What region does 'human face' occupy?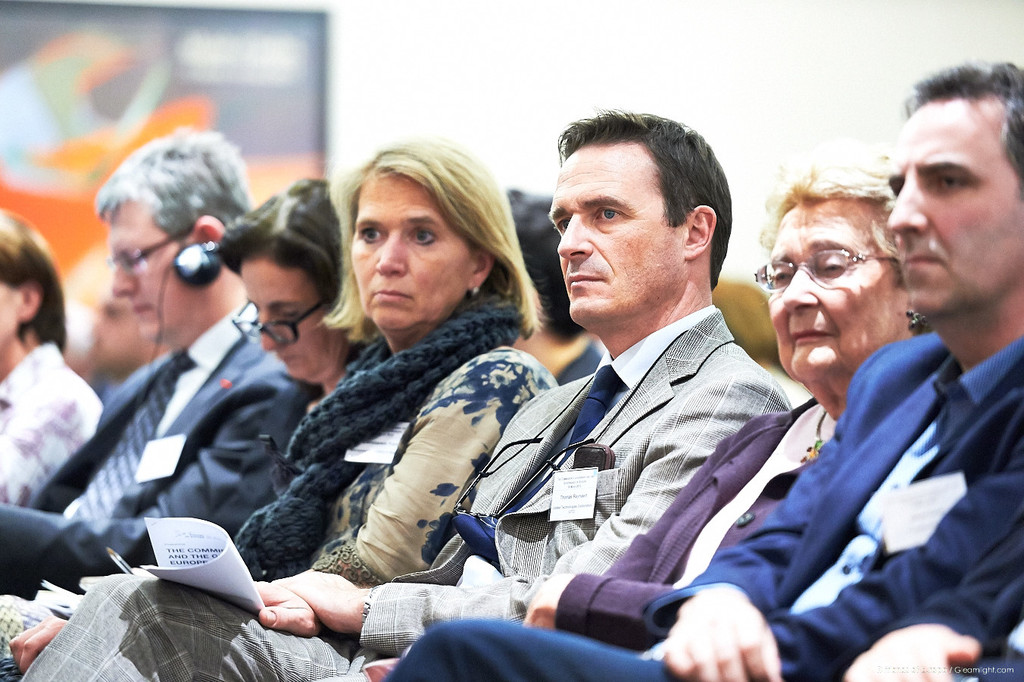
(0,283,24,335).
